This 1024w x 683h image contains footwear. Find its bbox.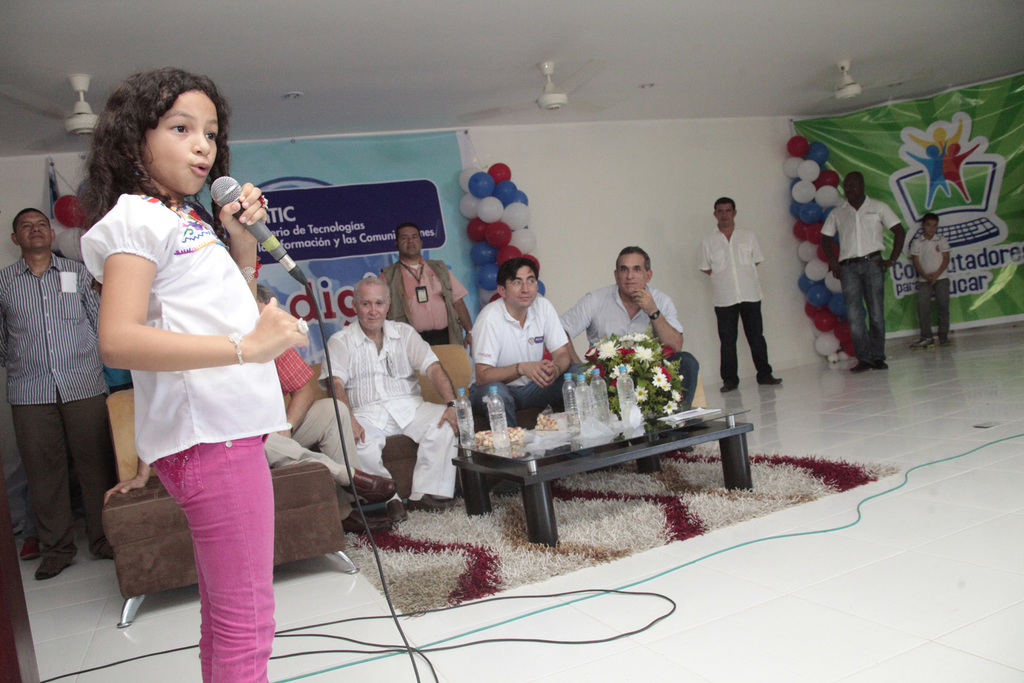
<box>19,532,45,562</box>.
